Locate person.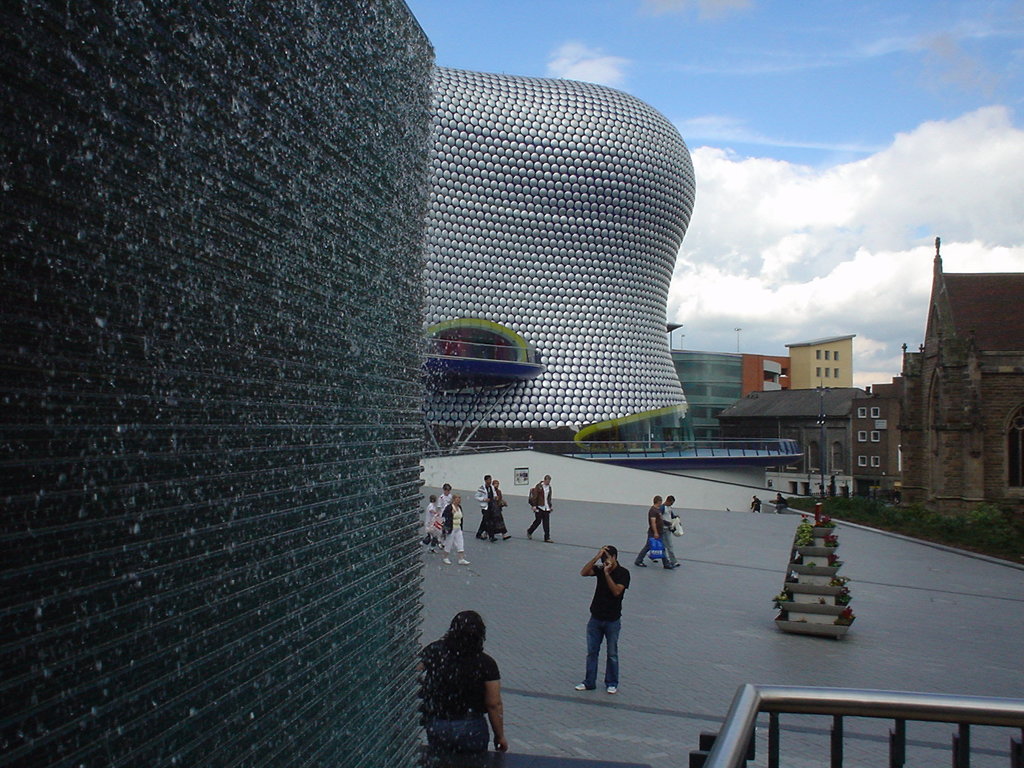
Bounding box: region(749, 495, 760, 512).
